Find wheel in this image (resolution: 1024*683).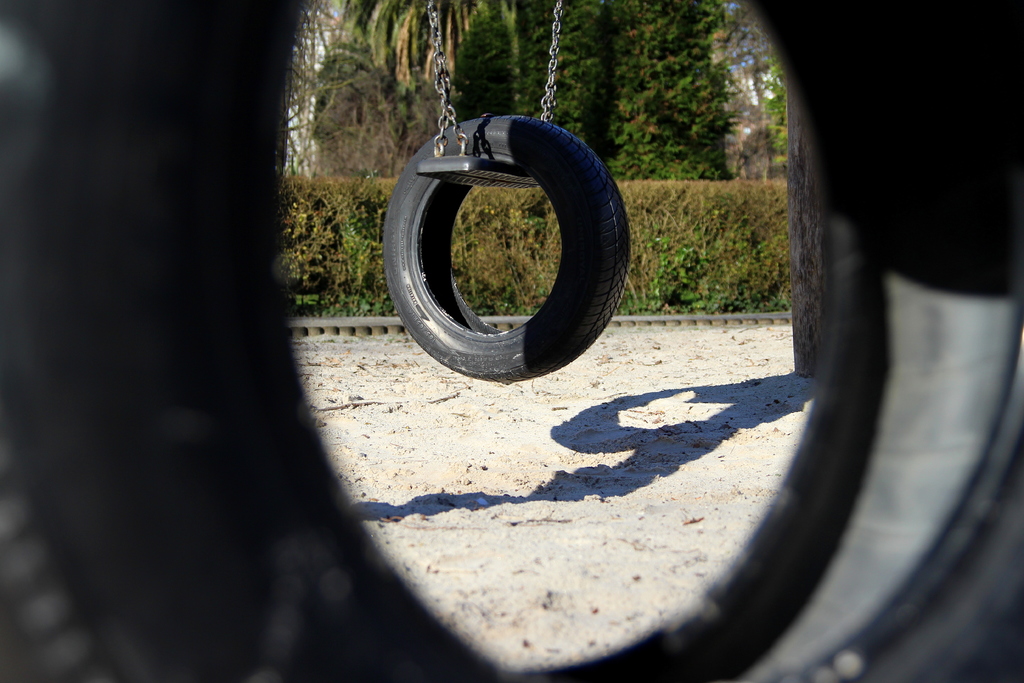
{"left": 0, "top": 0, "right": 1023, "bottom": 682}.
